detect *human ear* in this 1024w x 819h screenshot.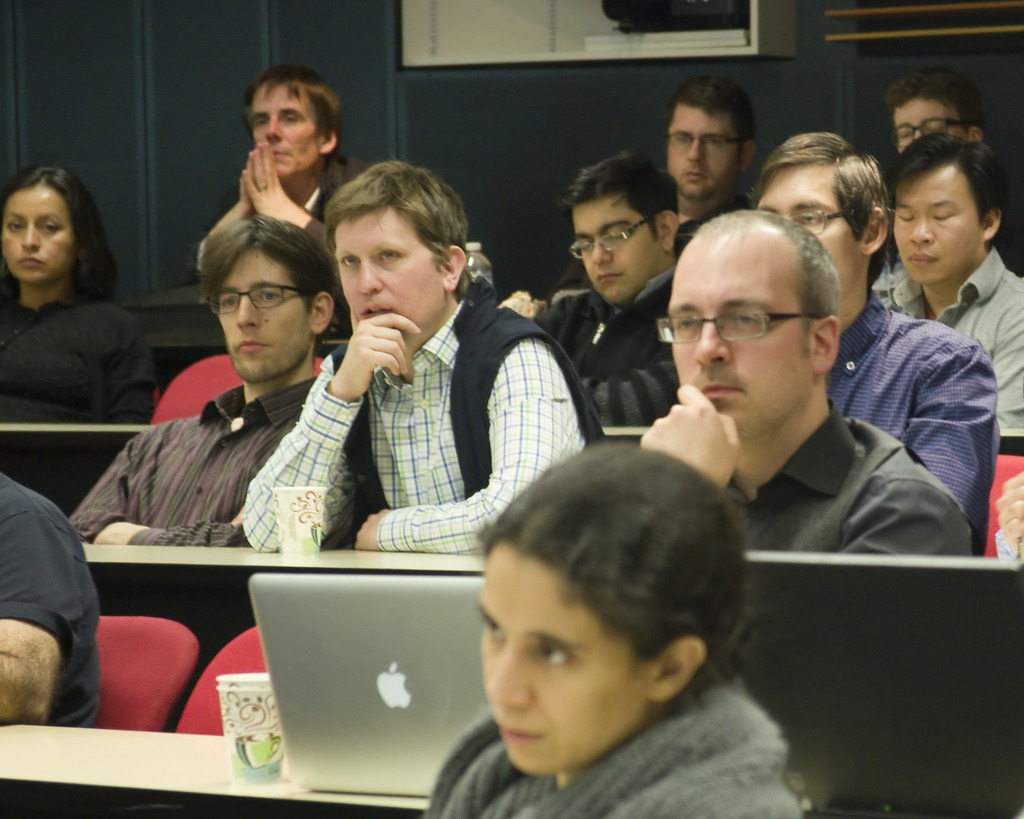
Detection: left=317, top=131, right=340, bottom=157.
